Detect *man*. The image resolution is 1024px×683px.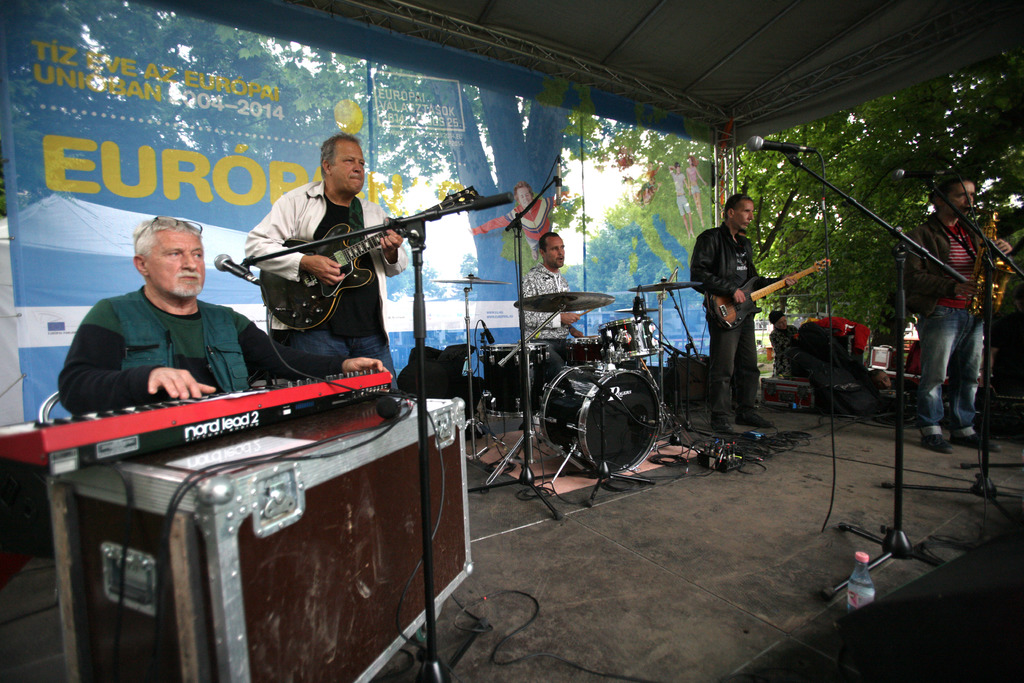
(523,229,588,379).
